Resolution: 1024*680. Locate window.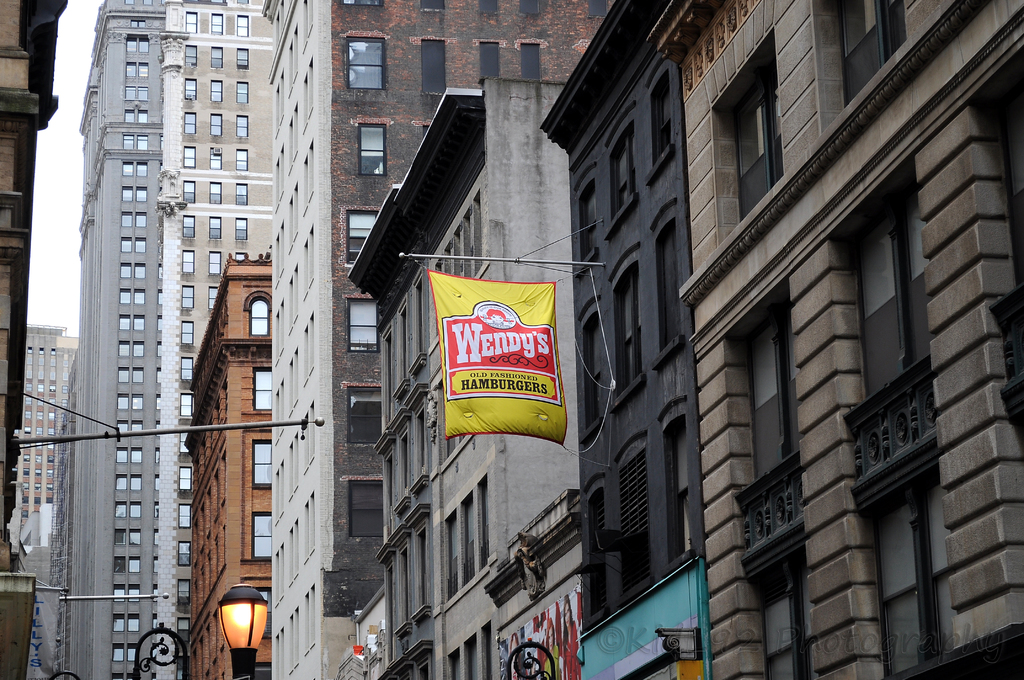
Rect(420, 39, 446, 95).
